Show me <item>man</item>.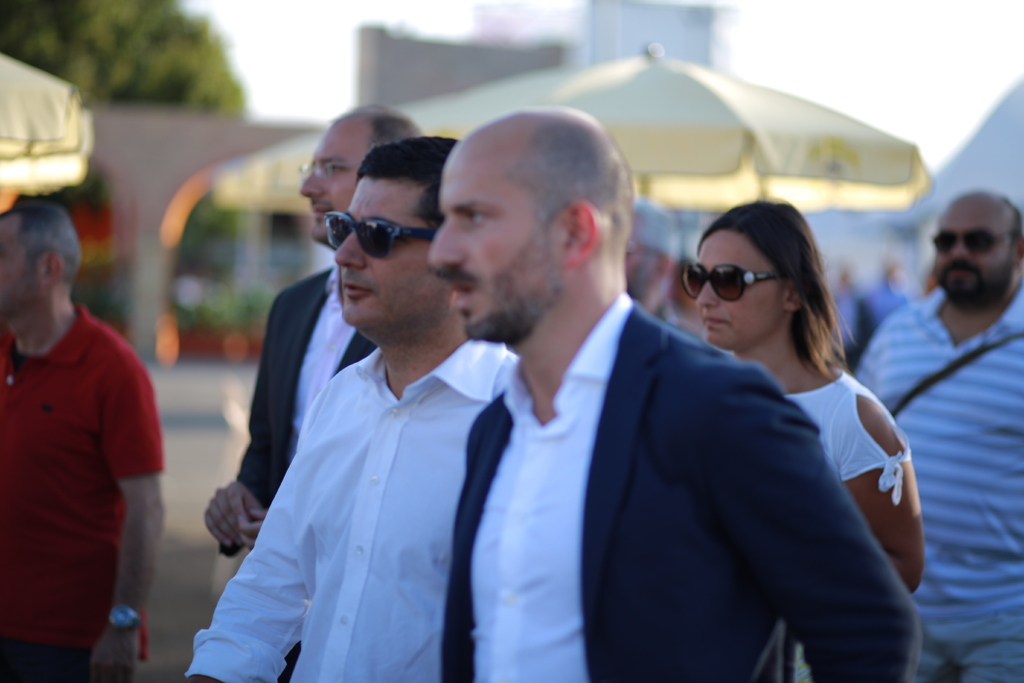
<item>man</item> is here: <bbox>422, 97, 922, 682</bbox>.
